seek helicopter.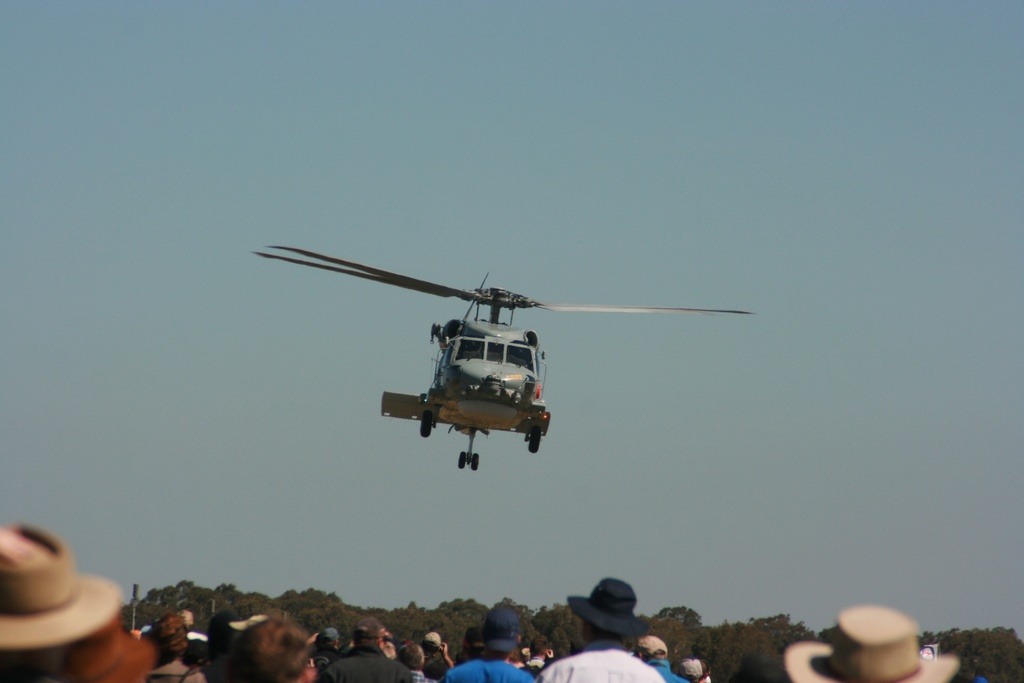
[252, 245, 756, 470].
